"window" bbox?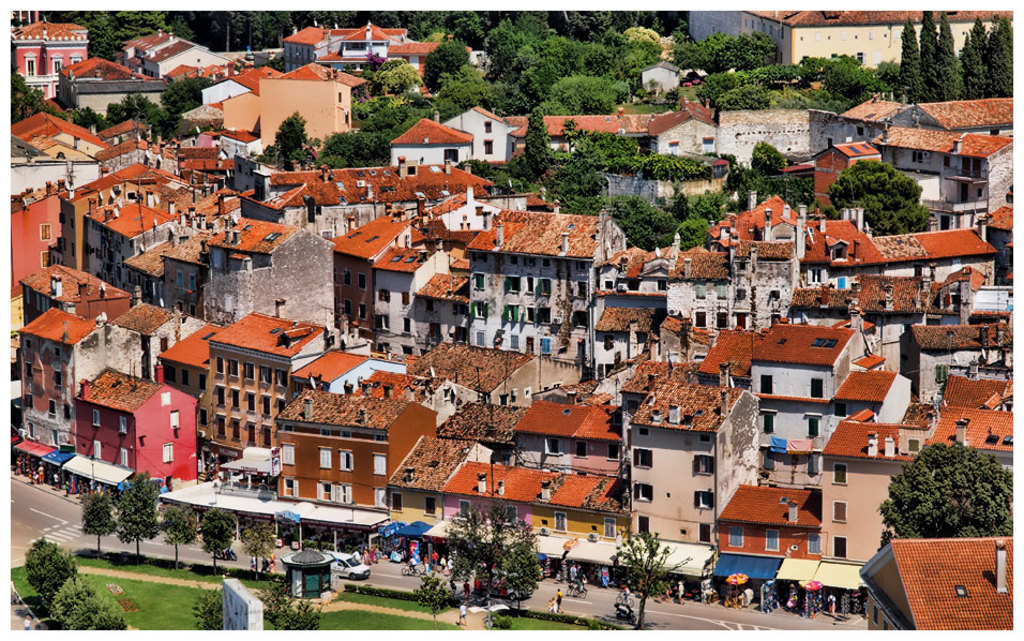
{"x1": 481, "y1": 118, "x2": 494, "y2": 134}
